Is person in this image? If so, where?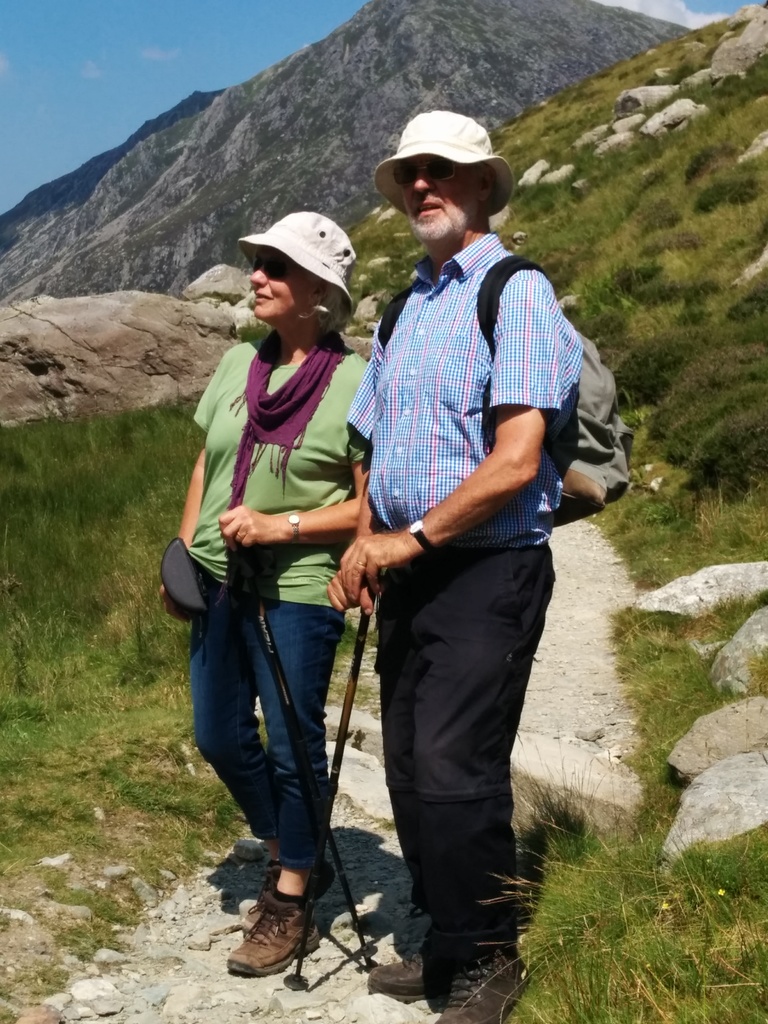
Yes, at region(325, 106, 579, 1023).
